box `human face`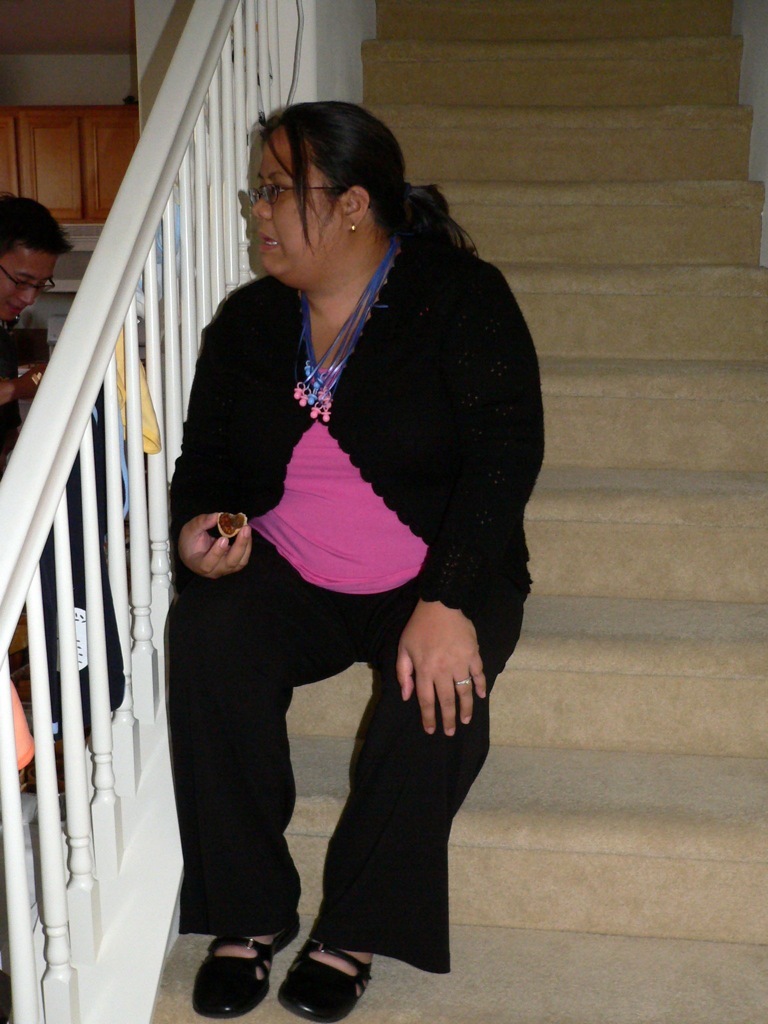
detection(0, 245, 58, 327)
